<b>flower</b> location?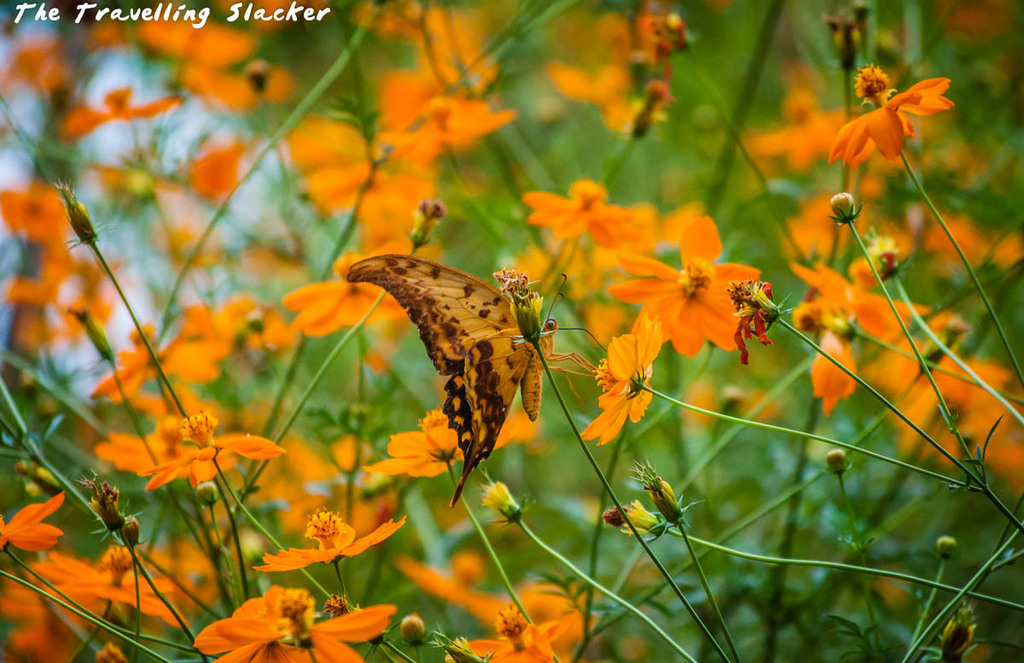
<region>457, 603, 573, 662</region>
